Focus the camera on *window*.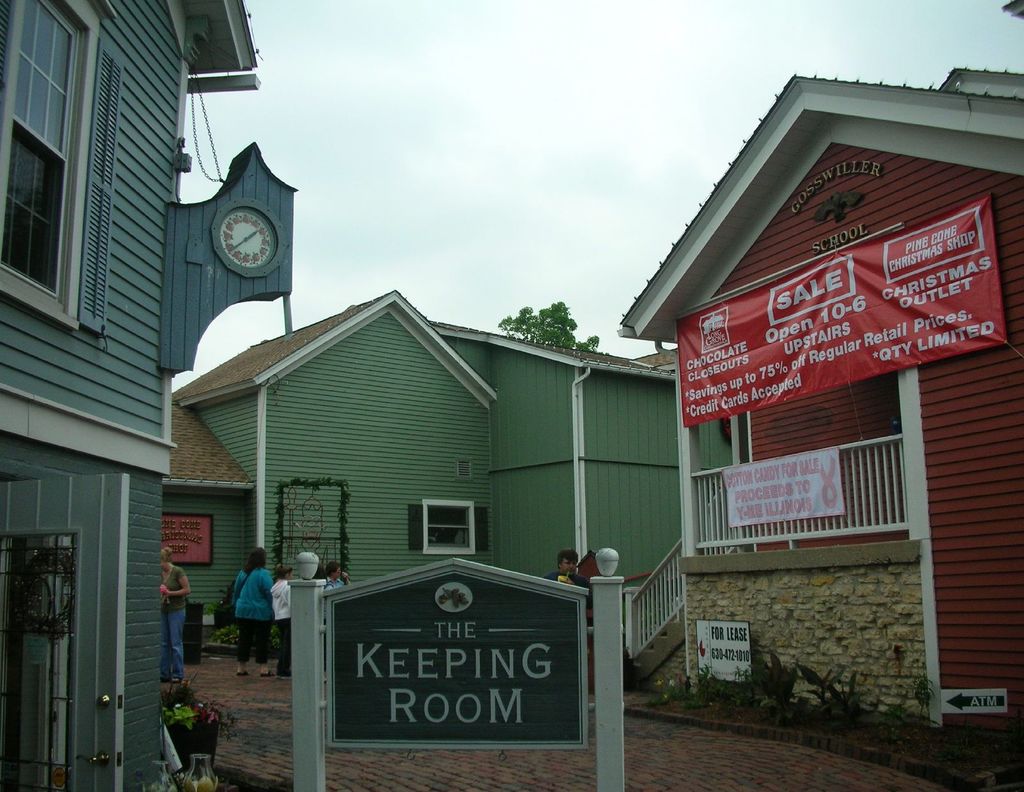
Focus region: [x1=9, y1=101, x2=68, y2=309].
